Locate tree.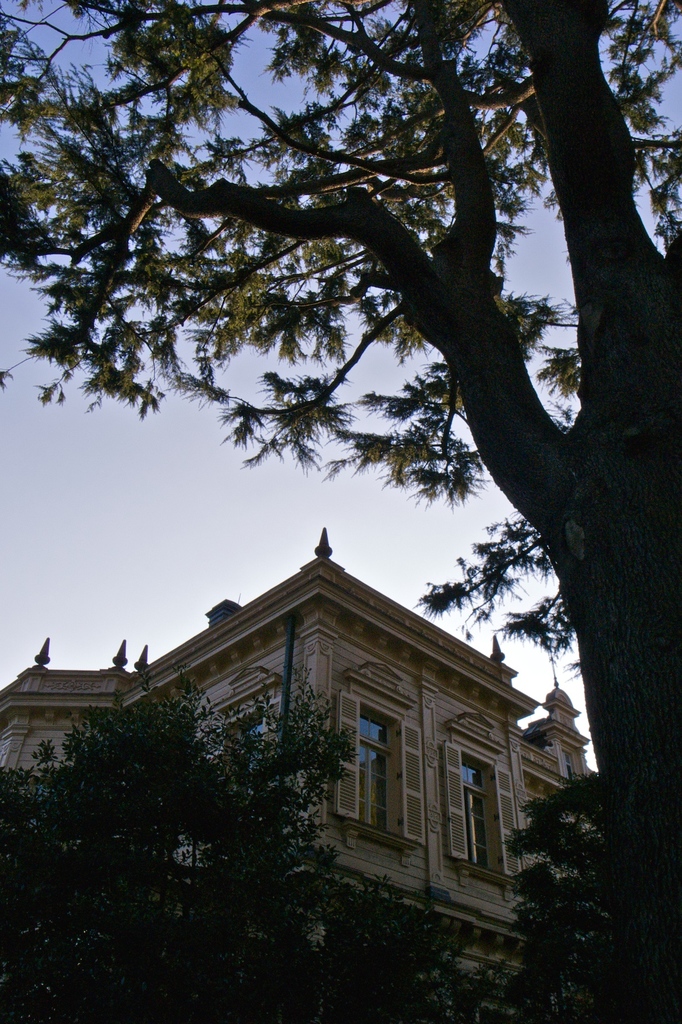
Bounding box: left=26, top=18, right=664, bottom=889.
